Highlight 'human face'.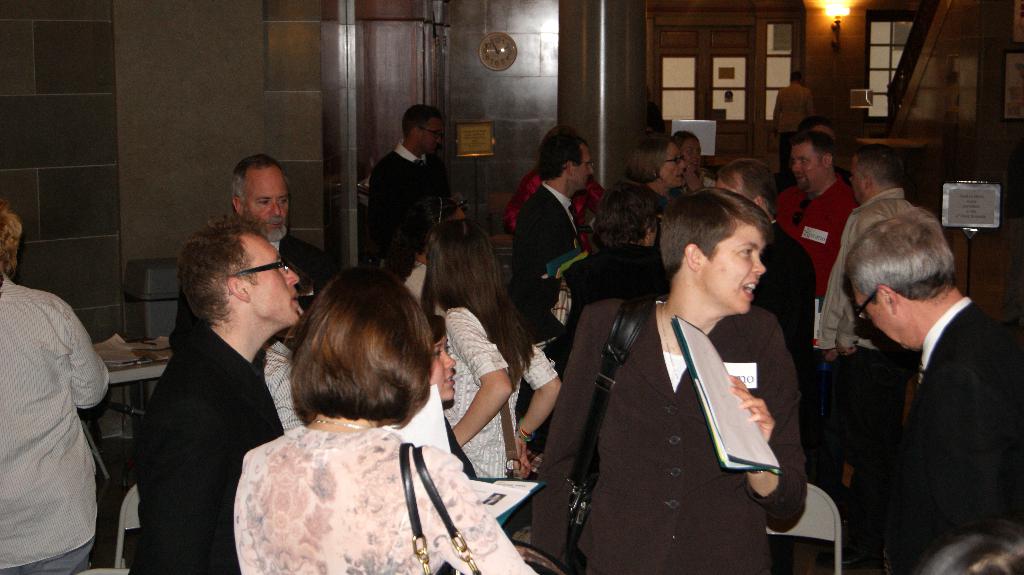
Highlighted region: pyautogui.locateOnScreen(788, 146, 824, 192).
